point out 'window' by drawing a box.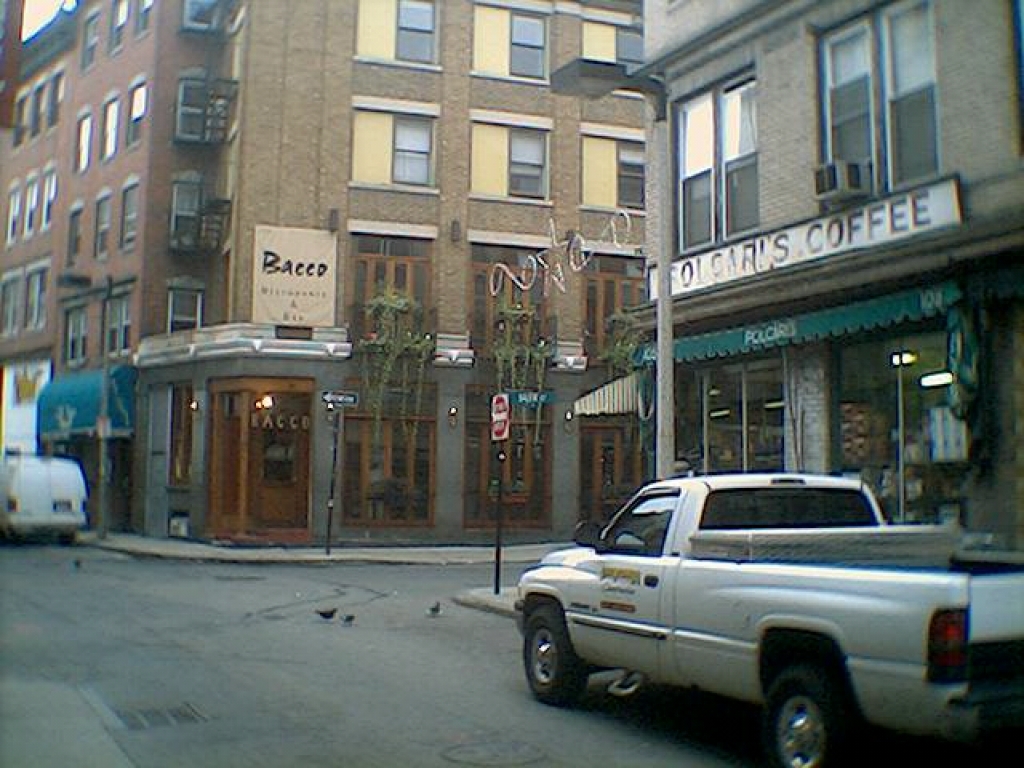
508/130/547/200.
